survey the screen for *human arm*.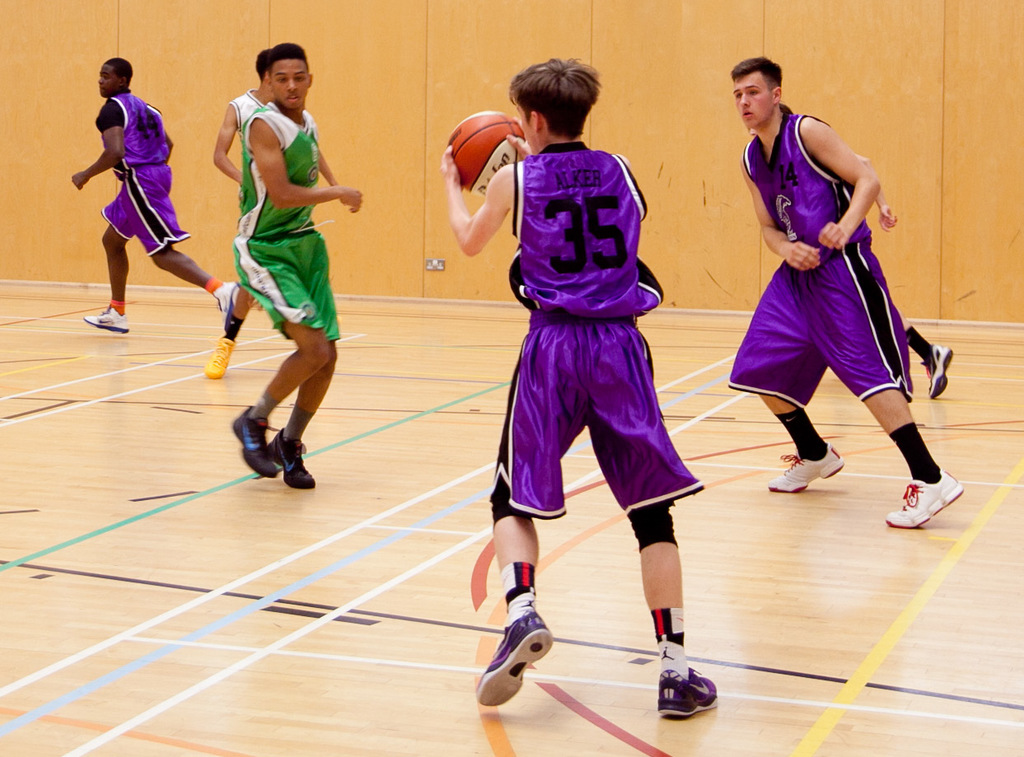
Survey found: BBox(209, 98, 249, 186).
